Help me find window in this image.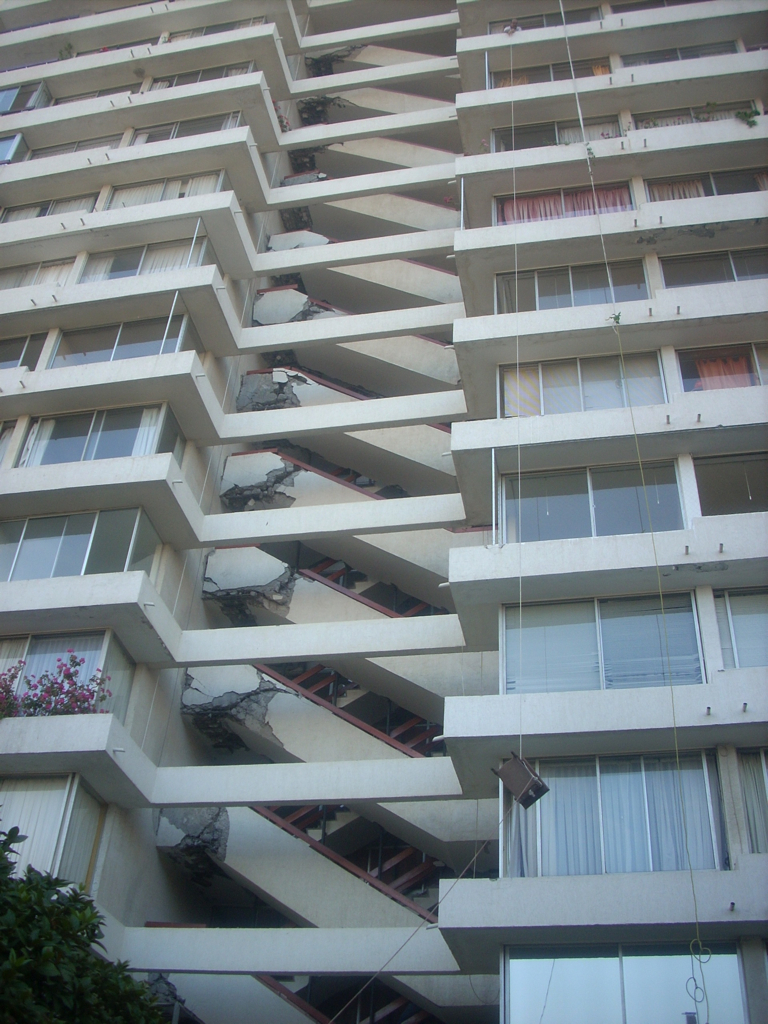
Found it: {"x1": 490, "y1": 93, "x2": 767, "y2": 157}.
